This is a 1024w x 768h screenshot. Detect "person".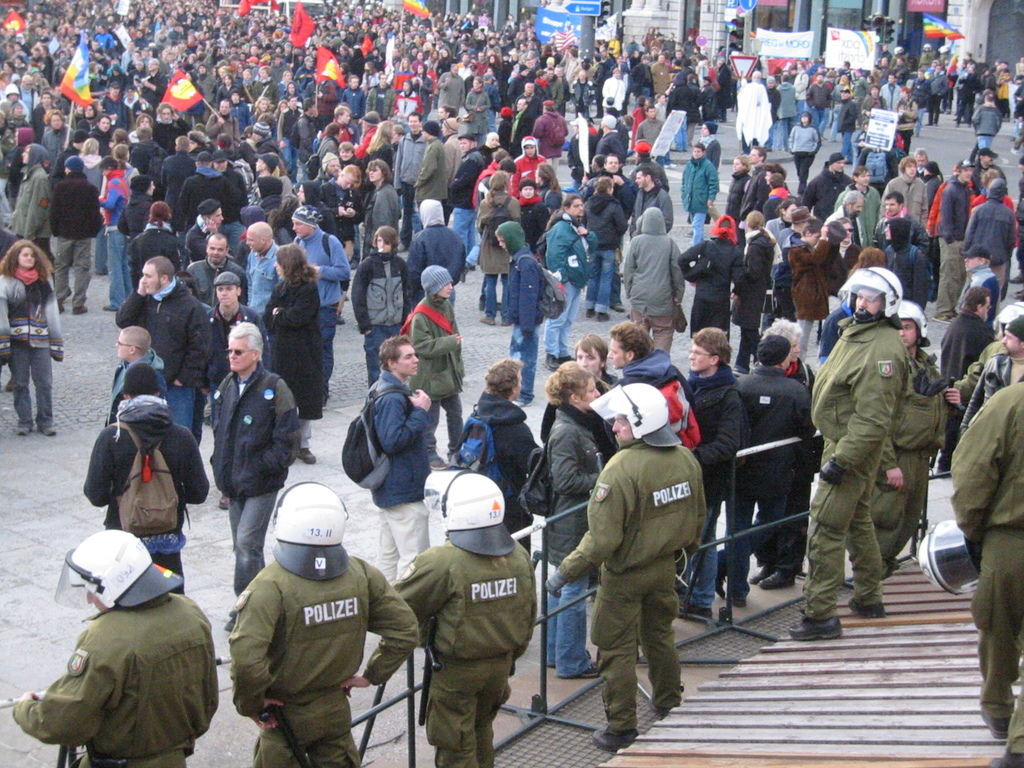
box(574, 329, 616, 386).
